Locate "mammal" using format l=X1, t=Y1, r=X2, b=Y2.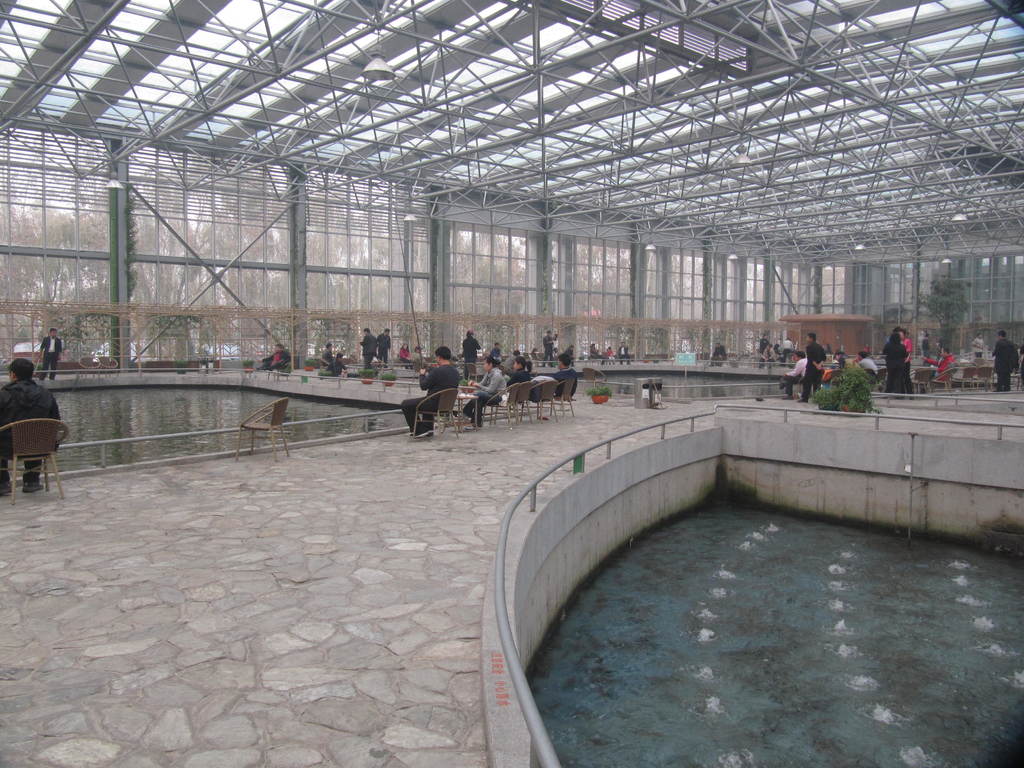
l=0, t=357, r=67, b=497.
